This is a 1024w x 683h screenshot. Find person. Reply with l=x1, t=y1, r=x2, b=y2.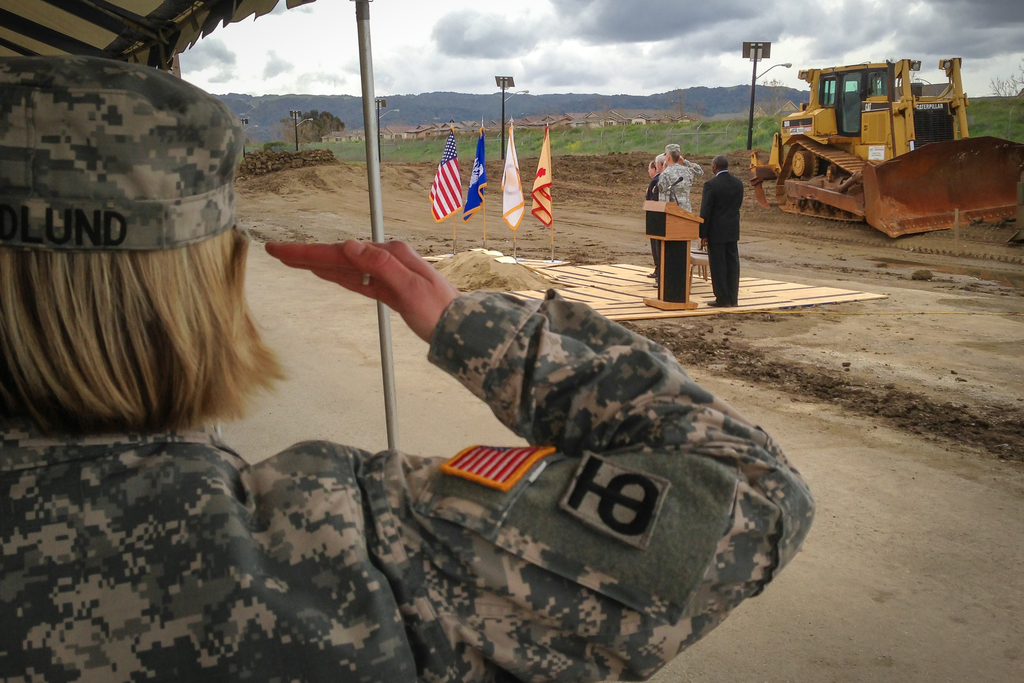
l=0, t=55, r=819, b=682.
